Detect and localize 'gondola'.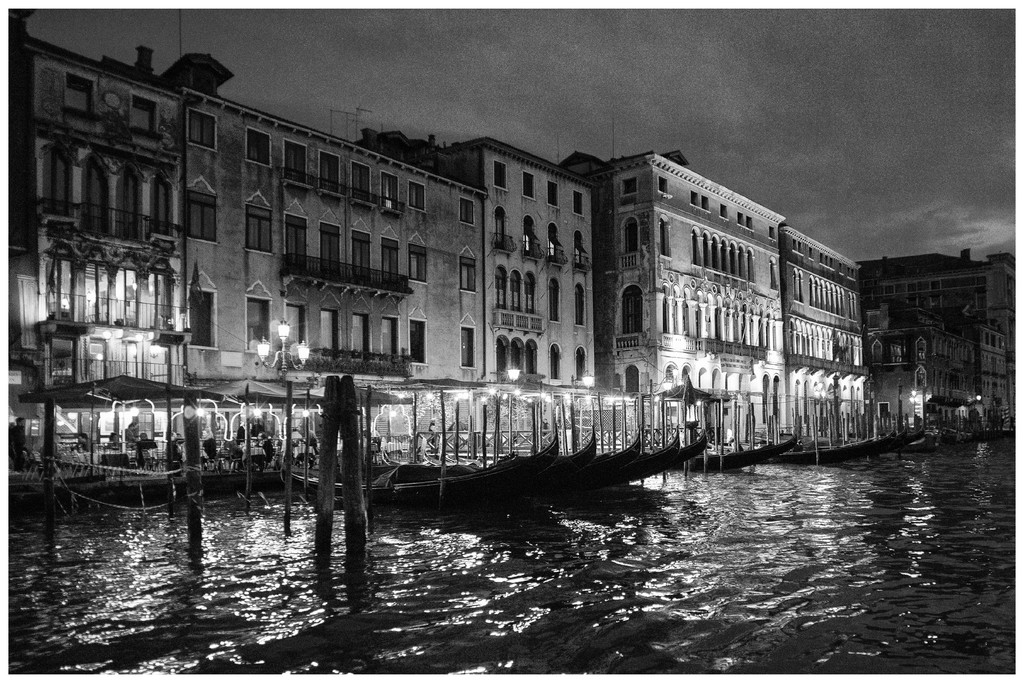
Localized at 769:402:918:456.
